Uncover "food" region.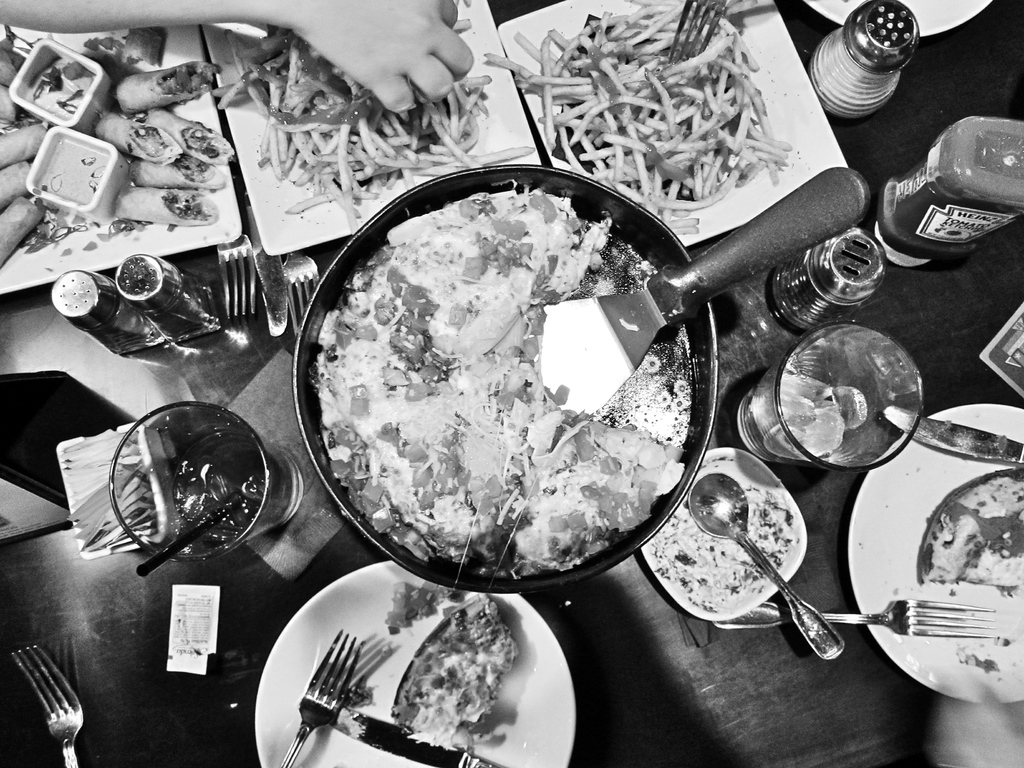
Uncovered: 216,22,532,231.
